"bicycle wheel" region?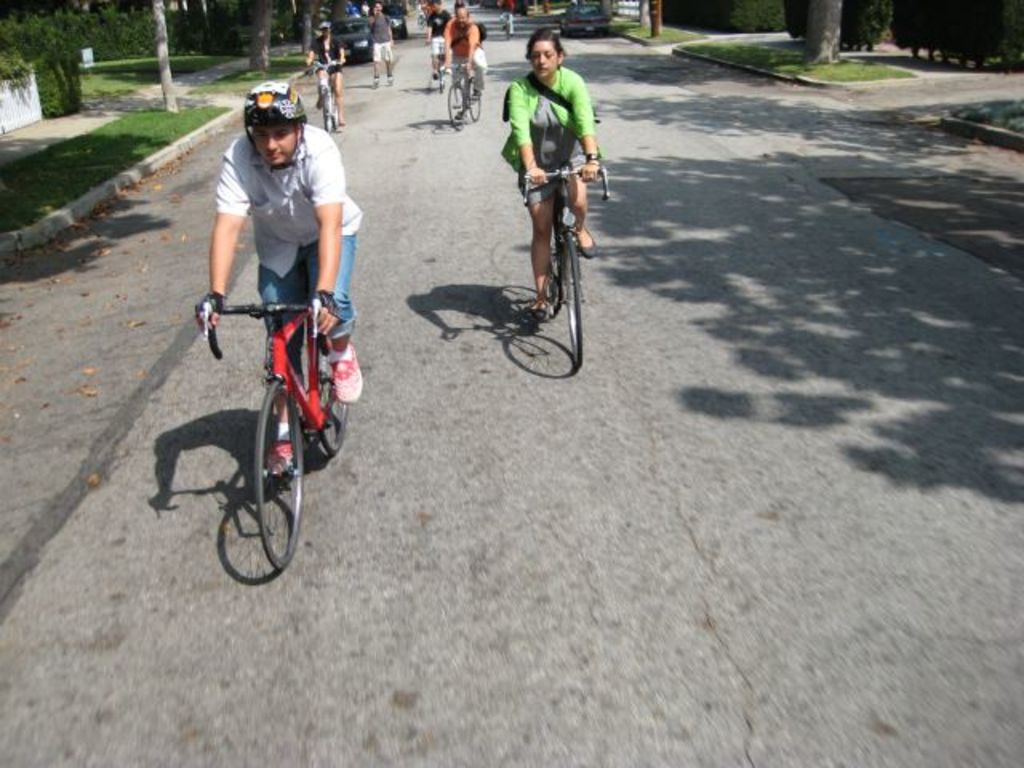
rect(331, 86, 336, 128)
